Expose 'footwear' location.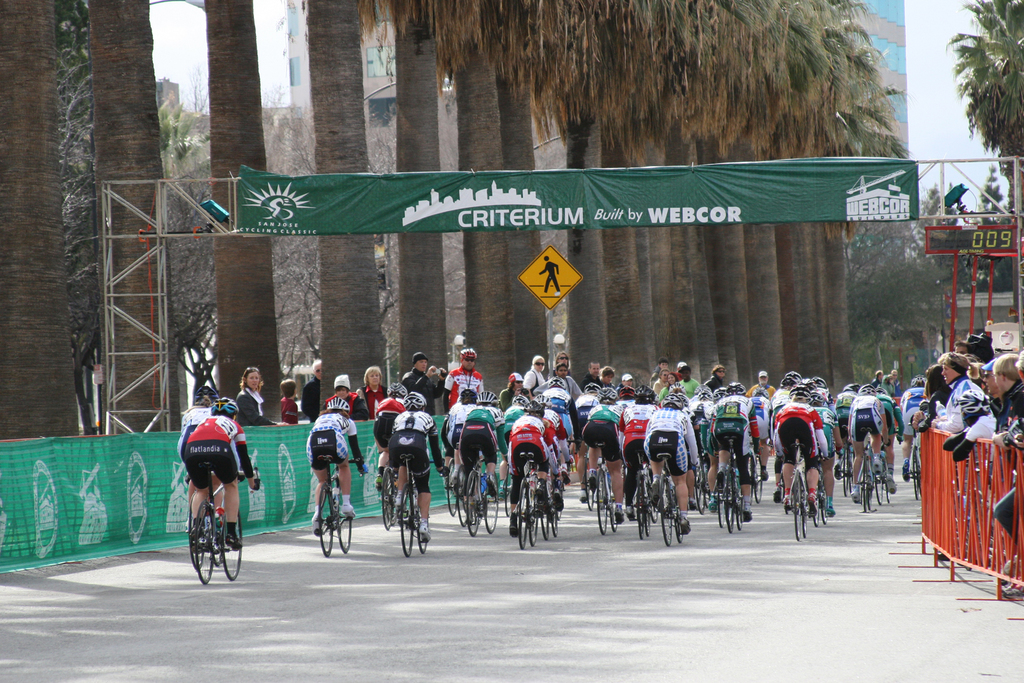
Exposed at [left=808, top=497, right=818, bottom=515].
